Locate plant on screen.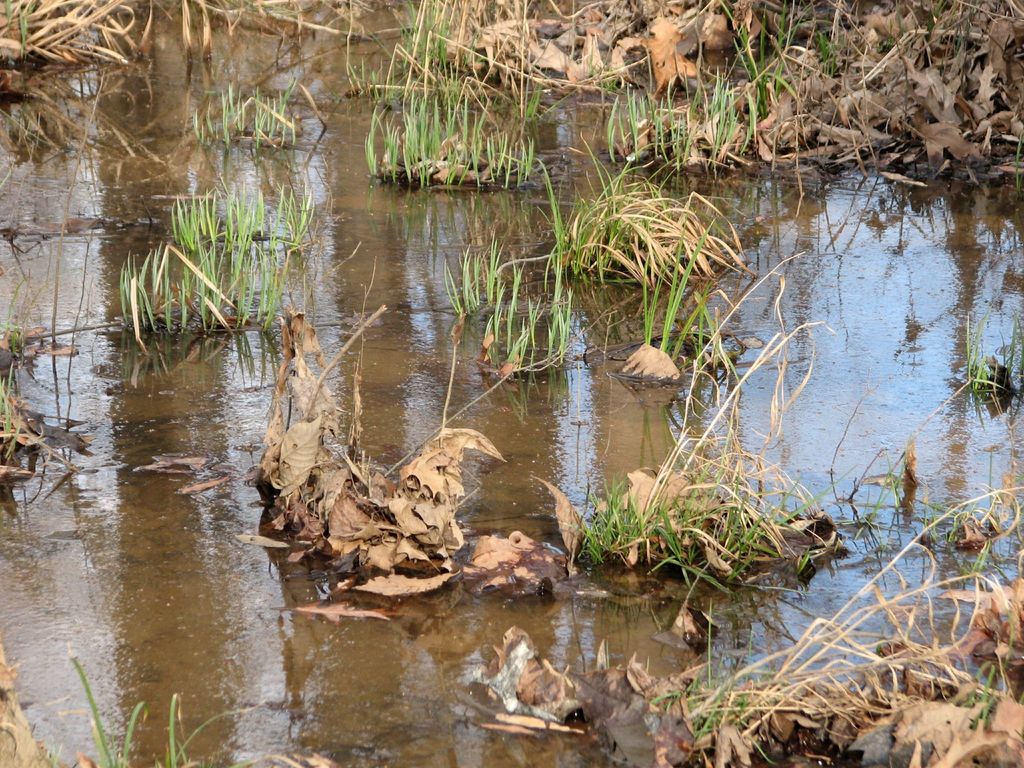
On screen at left=952, top=650, right=1018, bottom=733.
